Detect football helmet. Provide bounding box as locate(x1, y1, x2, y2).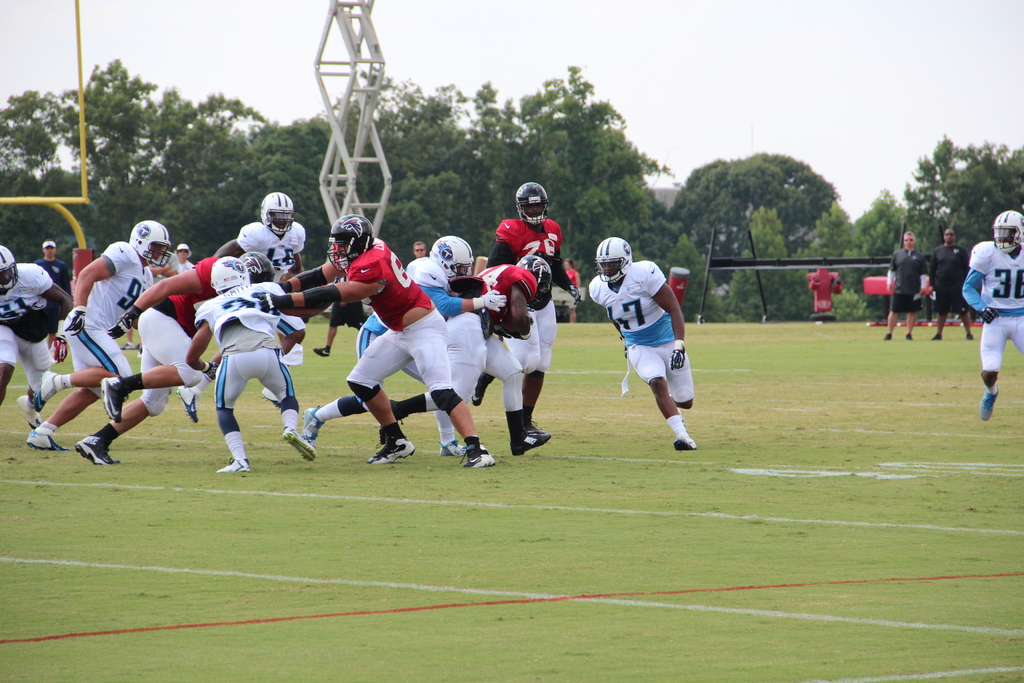
locate(241, 252, 273, 283).
